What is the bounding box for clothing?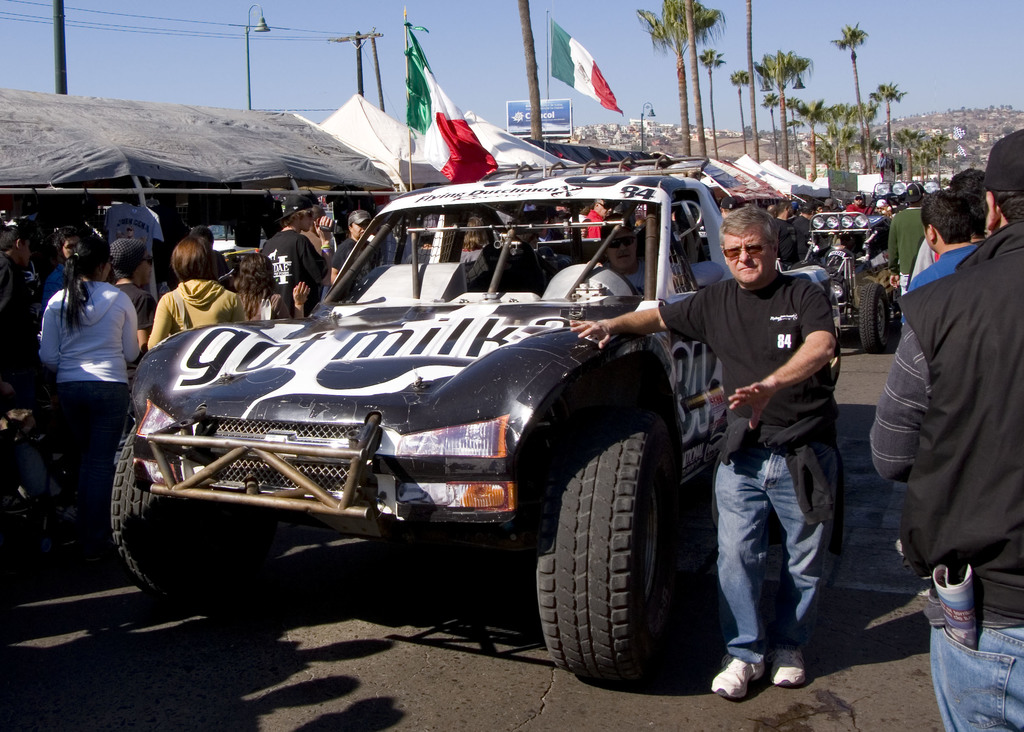
rect(860, 223, 1023, 731).
